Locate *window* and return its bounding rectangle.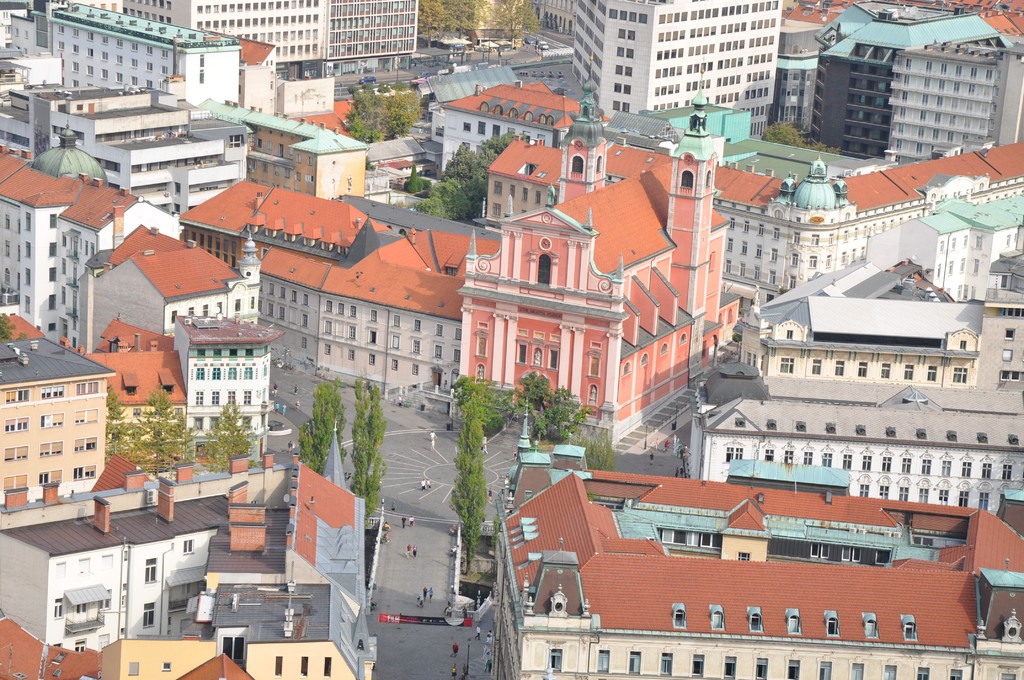
640,350,650,362.
